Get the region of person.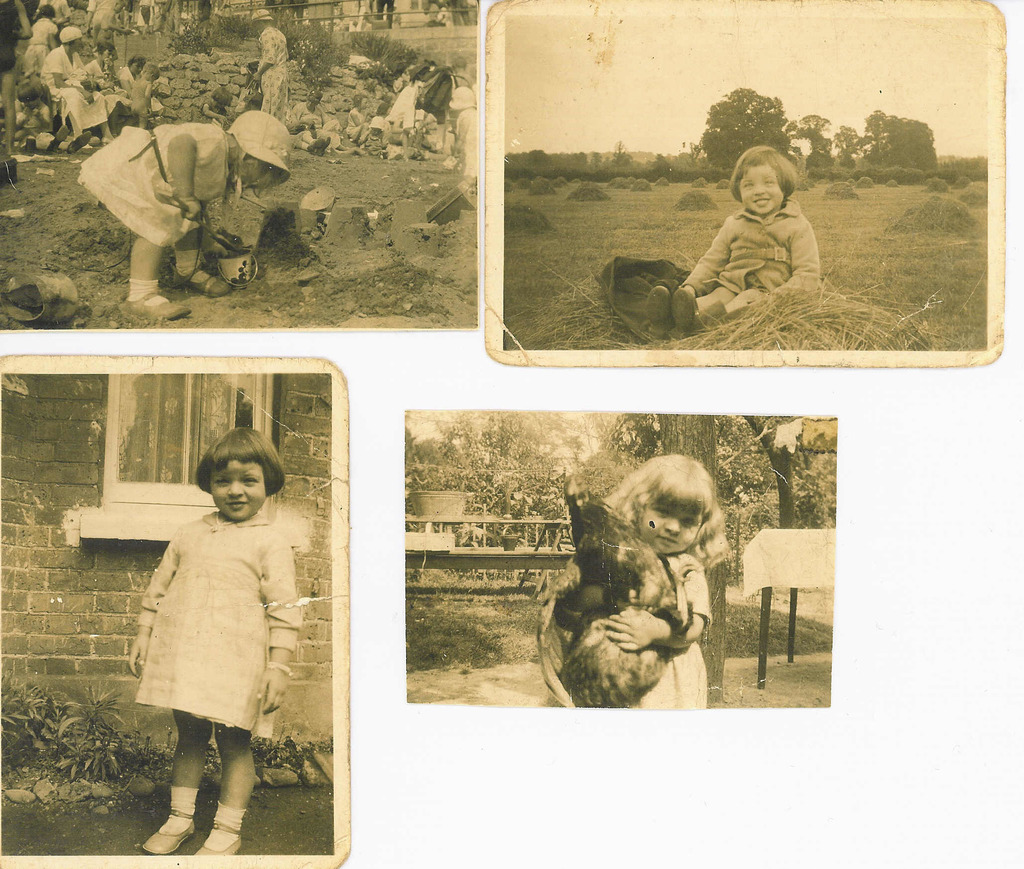
<bbox>125, 54, 148, 121</bbox>.
